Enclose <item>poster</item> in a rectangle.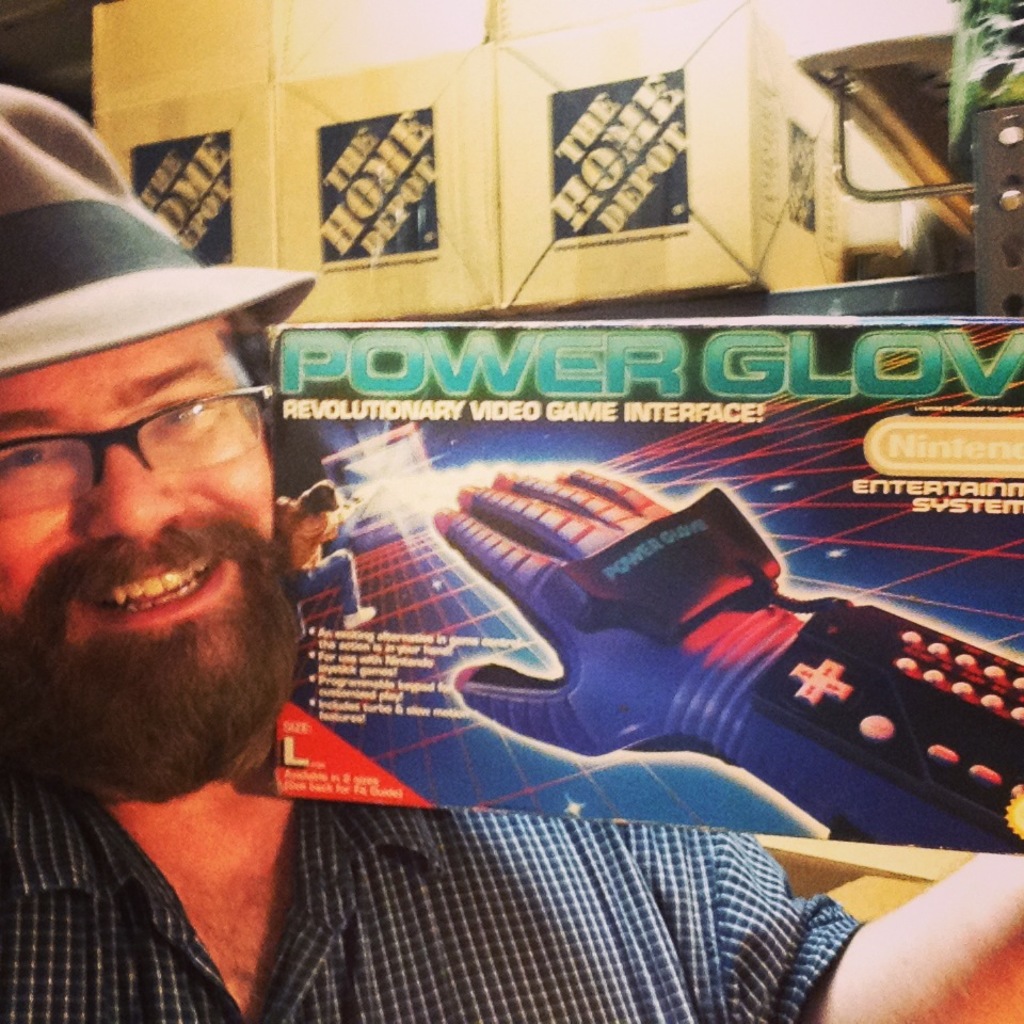
(499,0,755,313).
